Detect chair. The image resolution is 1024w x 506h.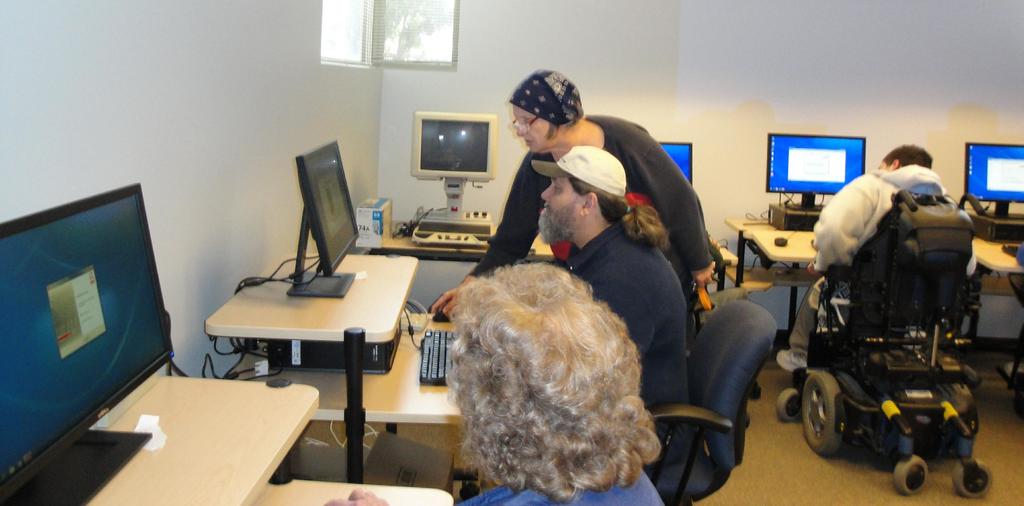
{"x1": 808, "y1": 192, "x2": 984, "y2": 487}.
